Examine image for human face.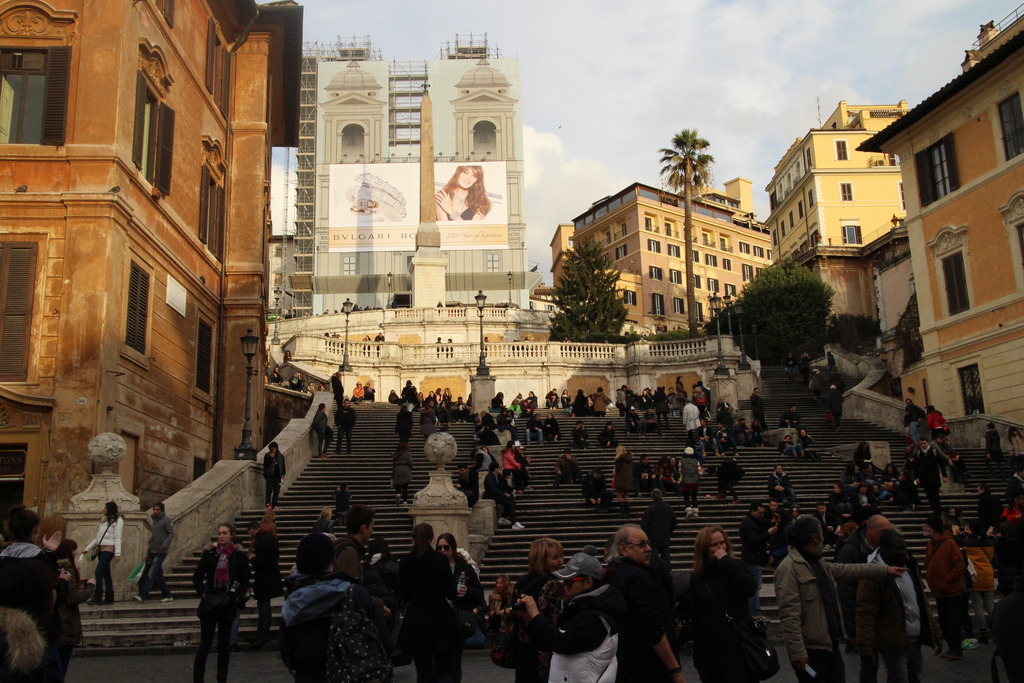
Examination result: [543,547,562,572].
